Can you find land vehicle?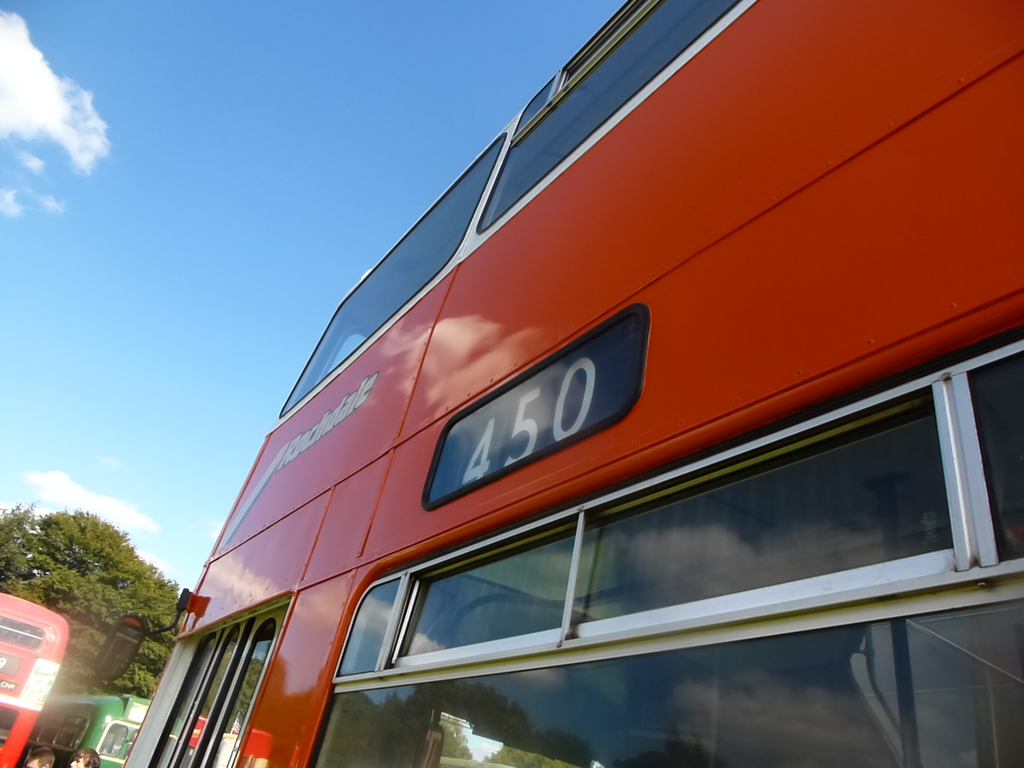
Yes, bounding box: 139:9:1023:760.
